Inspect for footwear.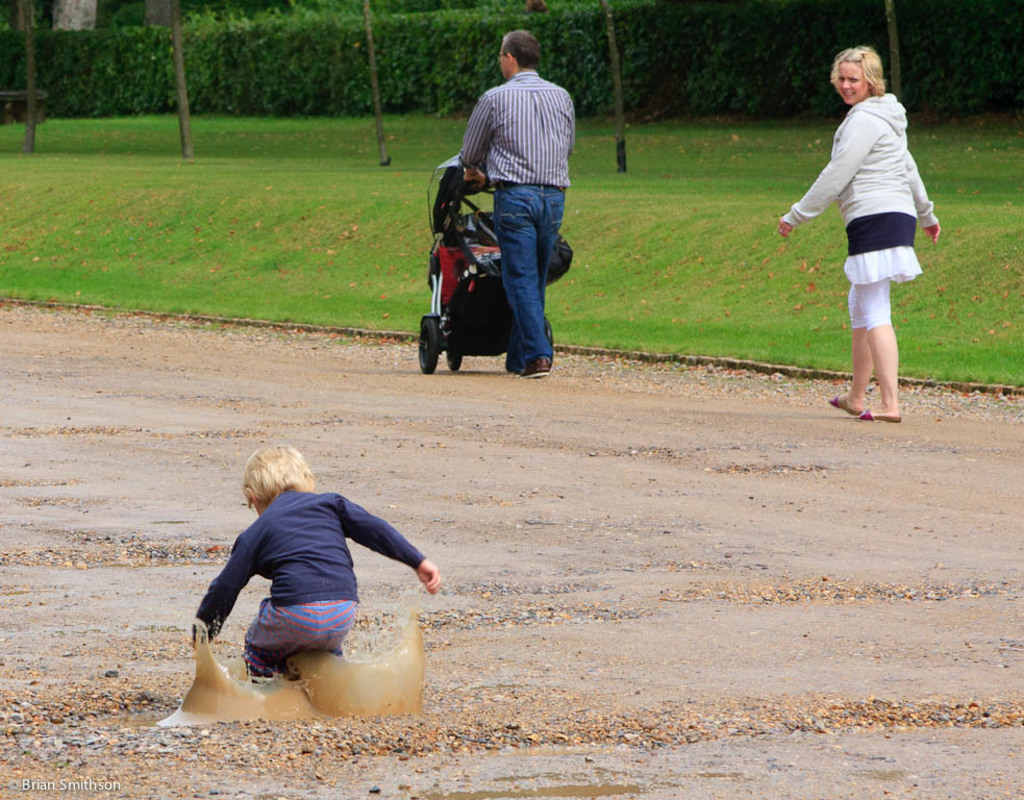
Inspection: x1=854 y1=408 x2=901 y2=425.
